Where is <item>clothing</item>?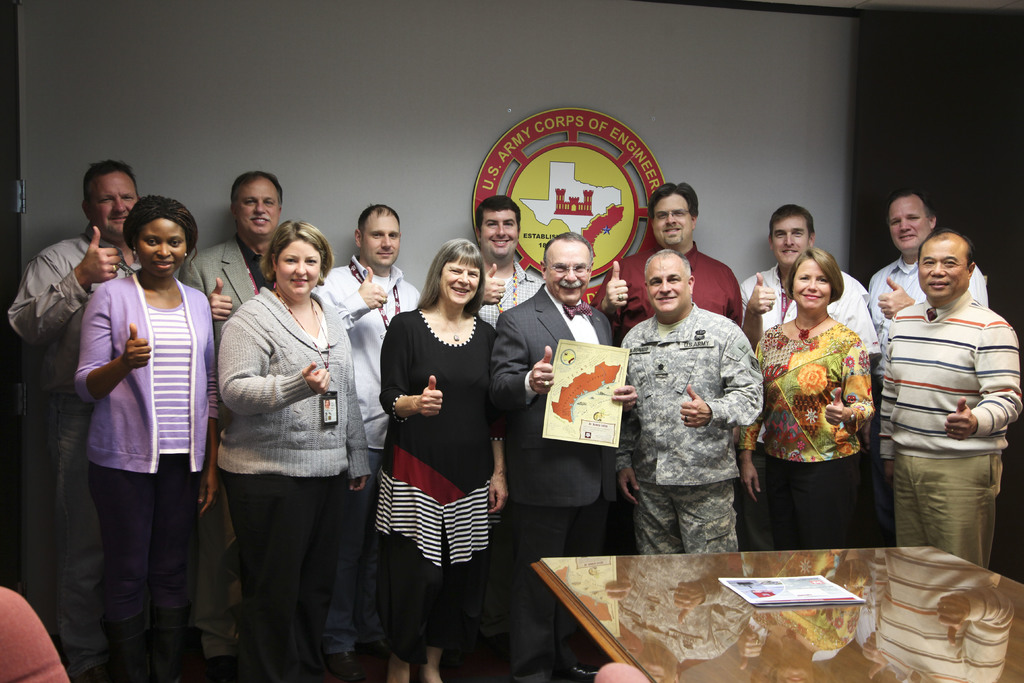
pyautogui.locateOnScreen(223, 276, 362, 682).
